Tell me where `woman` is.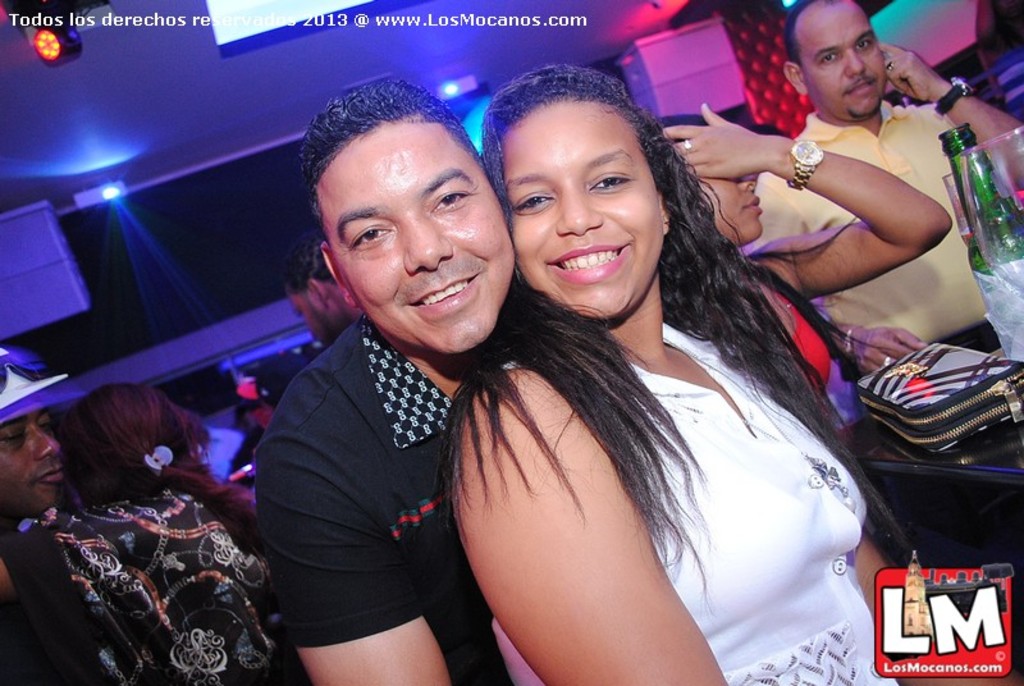
`woman` is at (442,65,1020,685).
